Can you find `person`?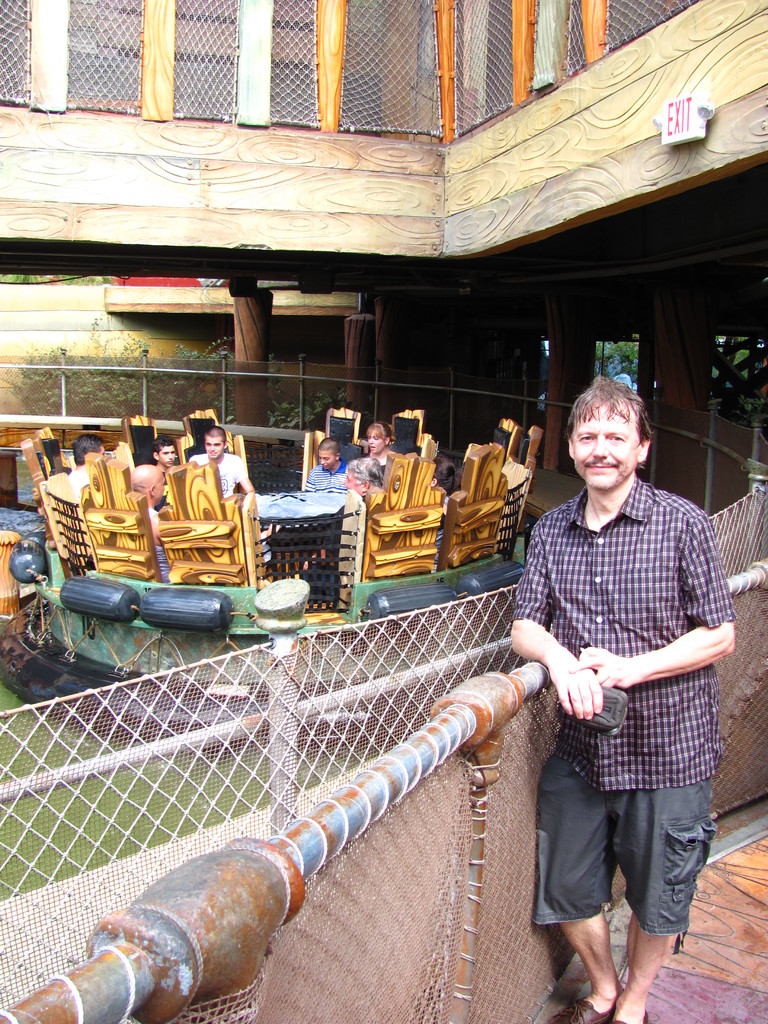
Yes, bounding box: bbox=[292, 459, 390, 605].
